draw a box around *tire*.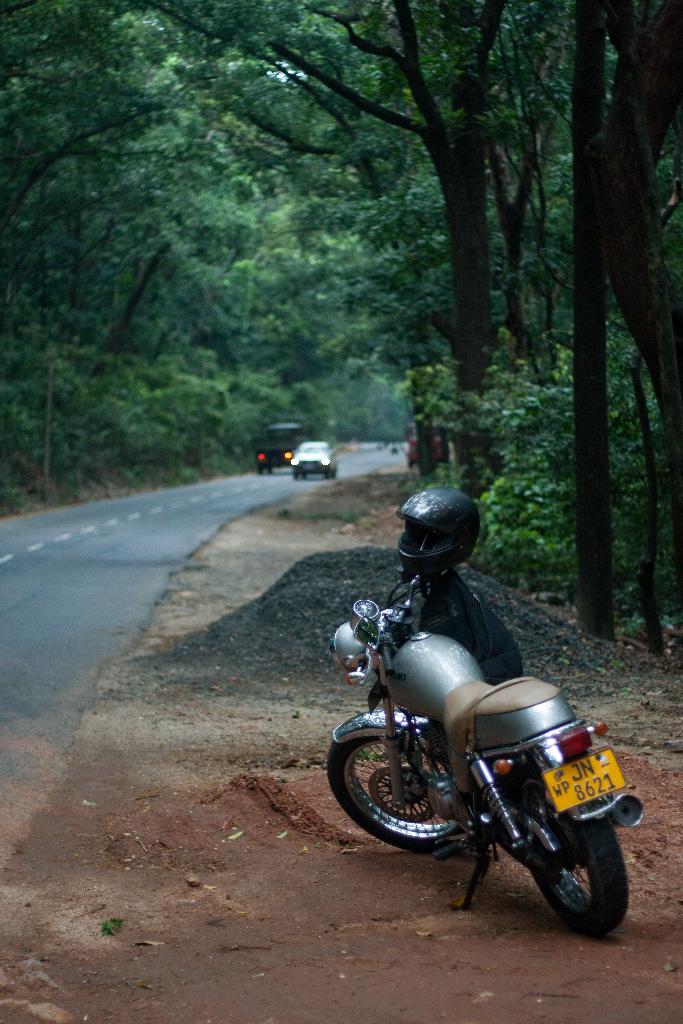
region(354, 716, 493, 882).
